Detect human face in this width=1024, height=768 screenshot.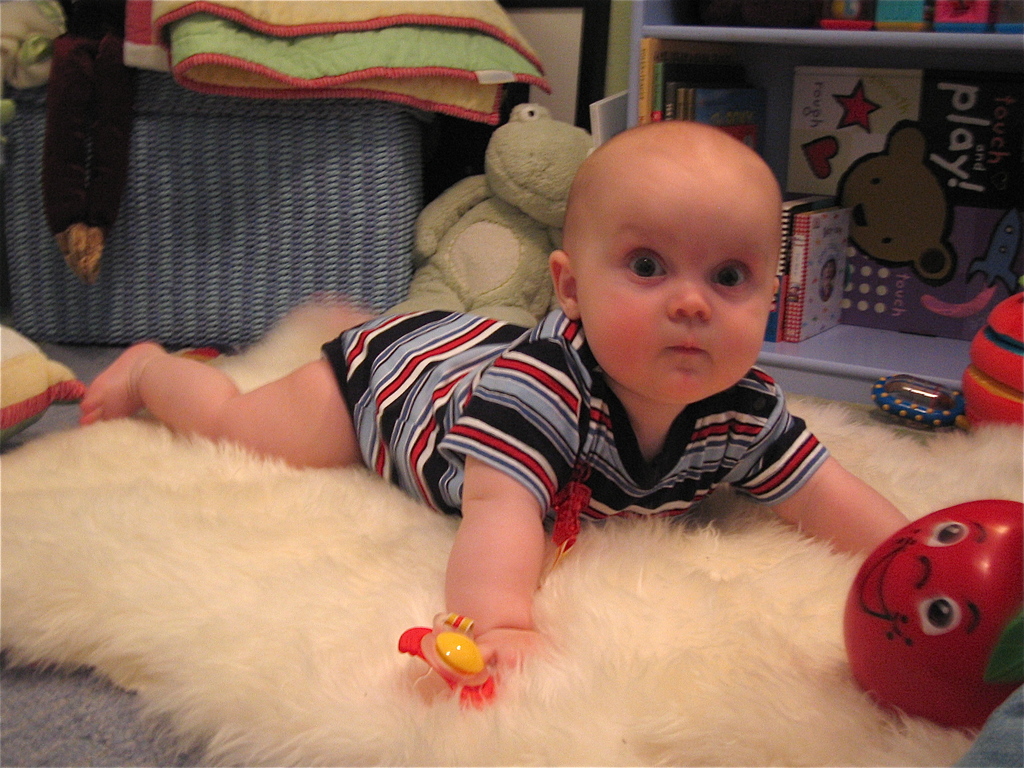
Detection: detection(568, 168, 782, 408).
